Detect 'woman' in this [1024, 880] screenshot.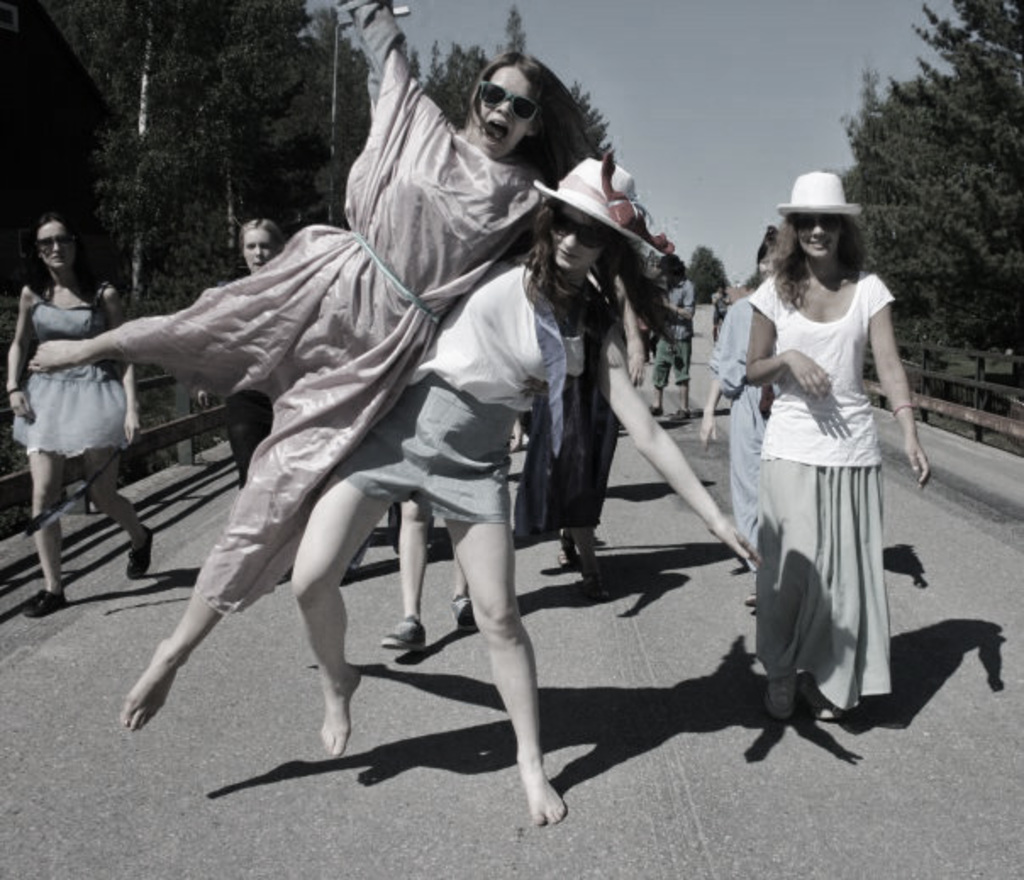
Detection: left=546, top=261, right=644, bottom=593.
